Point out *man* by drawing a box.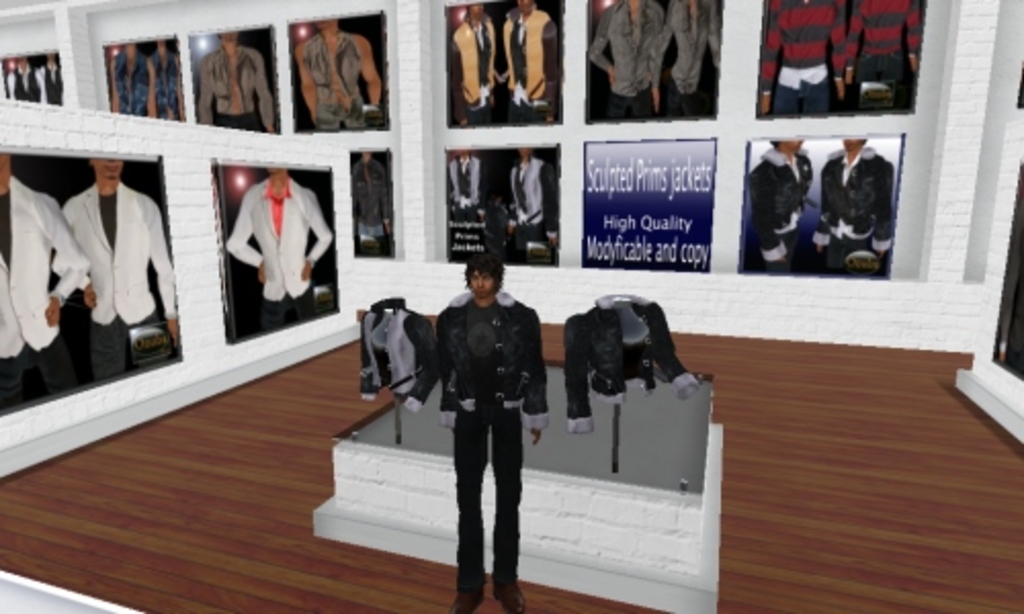
{"x1": 584, "y1": 0, "x2": 674, "y2": 129}.
